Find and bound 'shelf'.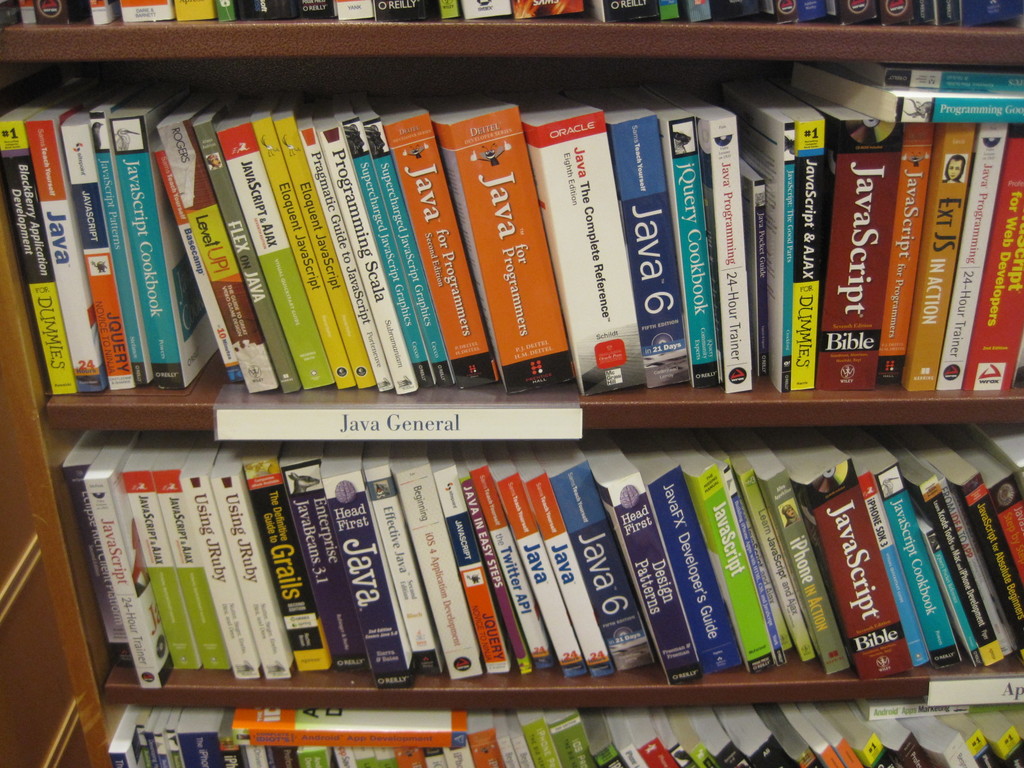
Bound: 0/75/1023/421.
